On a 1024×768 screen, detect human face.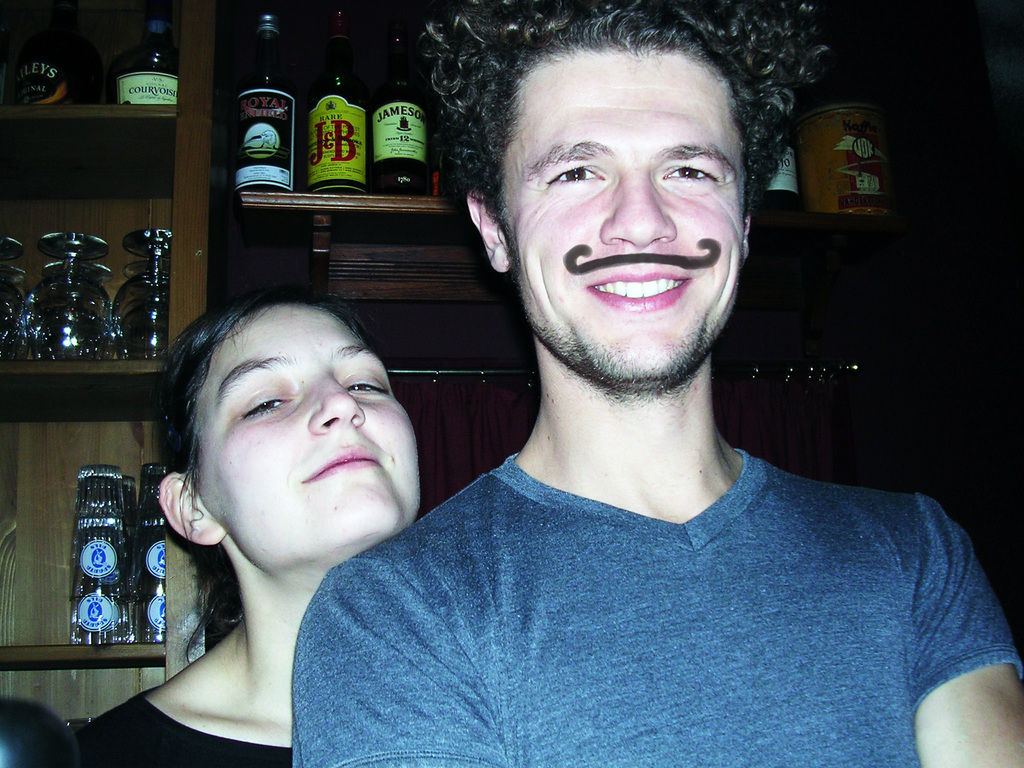
[505,53,744,388].
